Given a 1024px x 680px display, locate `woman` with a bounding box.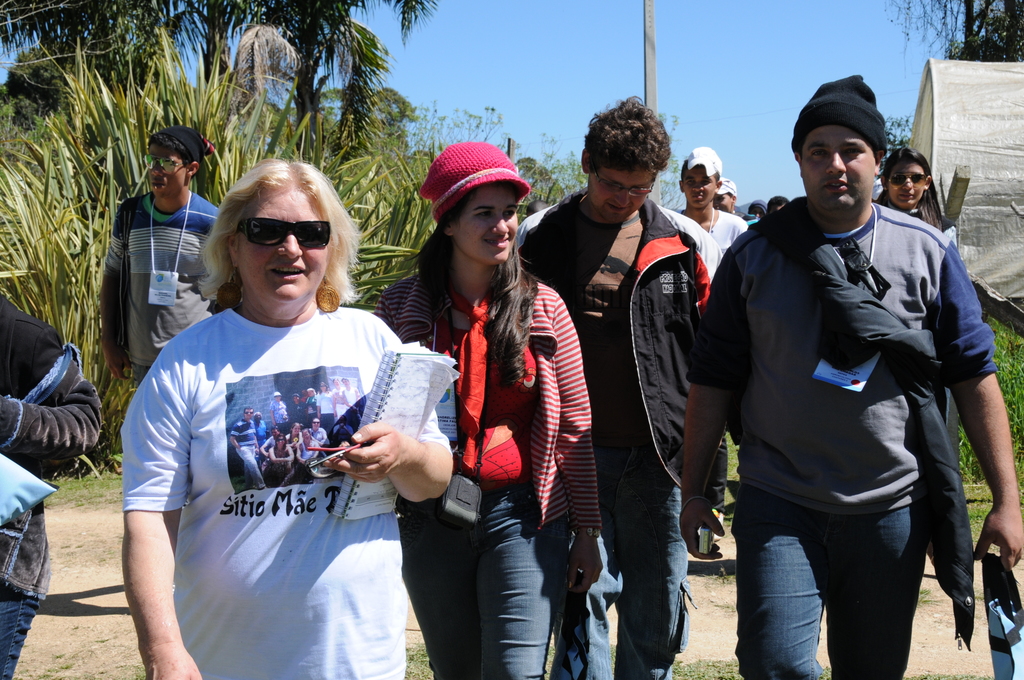
Located: select_region(295, 427, 324, 486).
